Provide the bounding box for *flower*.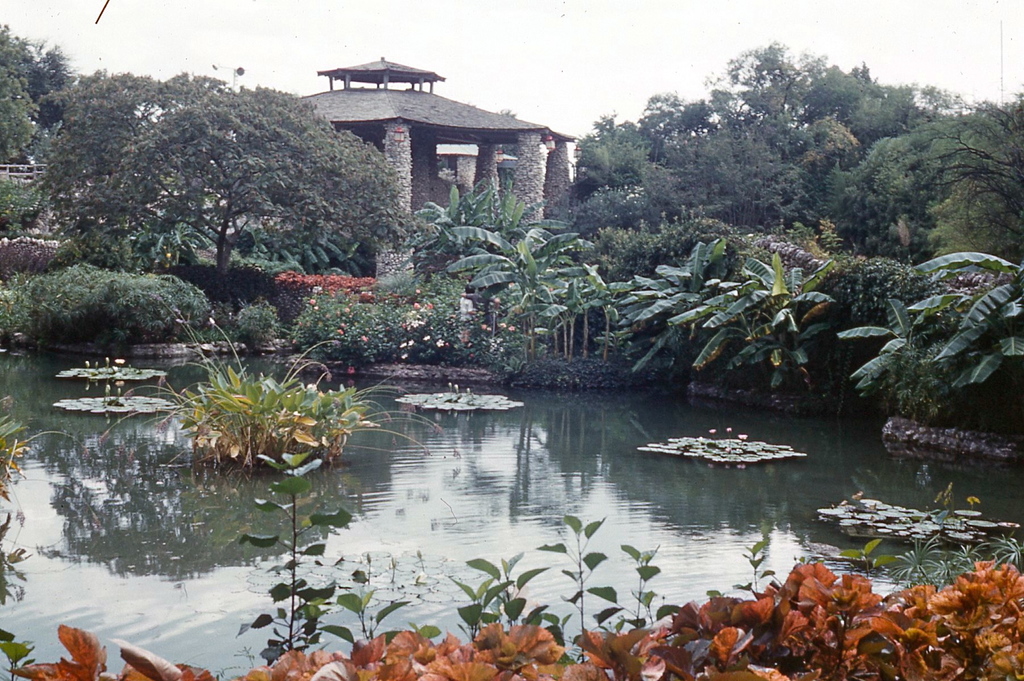
crop(737, 433, 750, 445).
